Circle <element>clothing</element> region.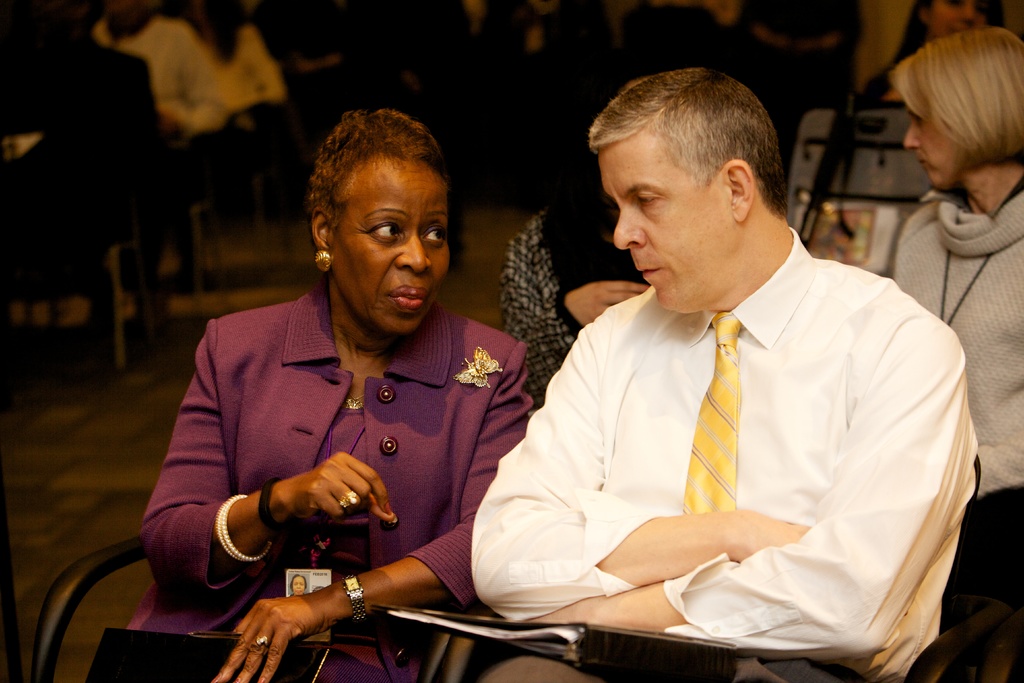
Region: bbox(492, 200, 656, 413).
